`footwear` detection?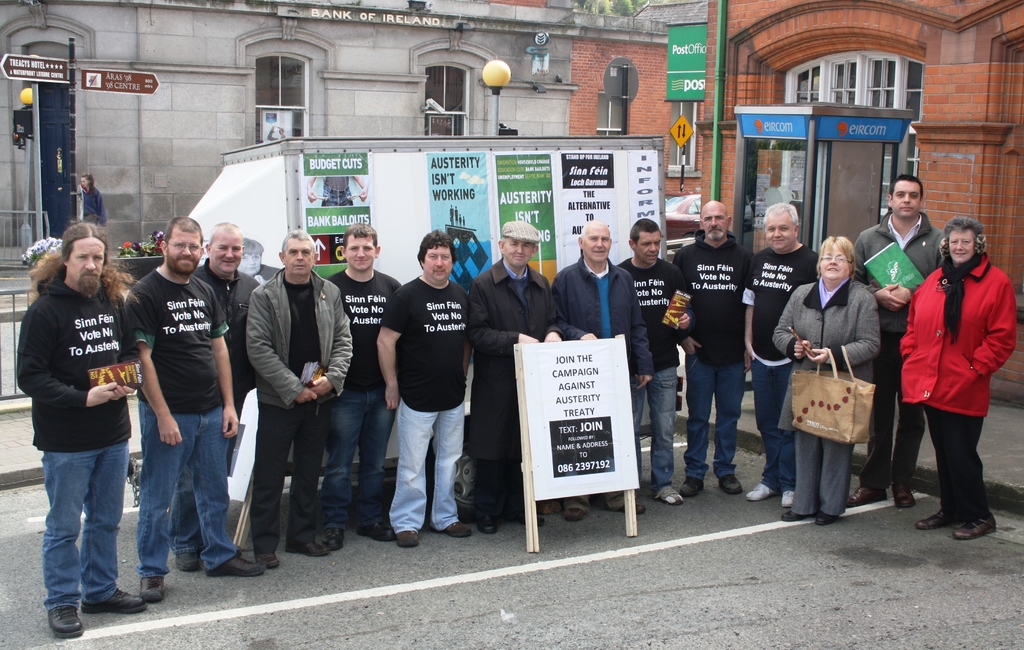
box=[566, 508, 587, 520]
